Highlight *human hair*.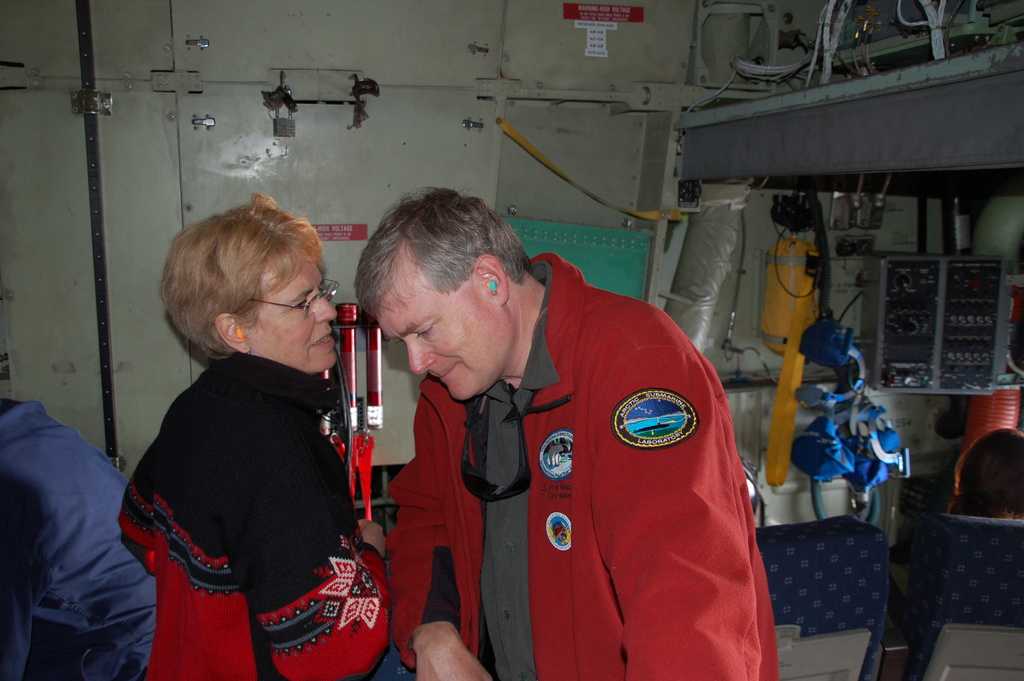
Highlighted region: [x1=149, y1=202, x2=332, y2=373].
